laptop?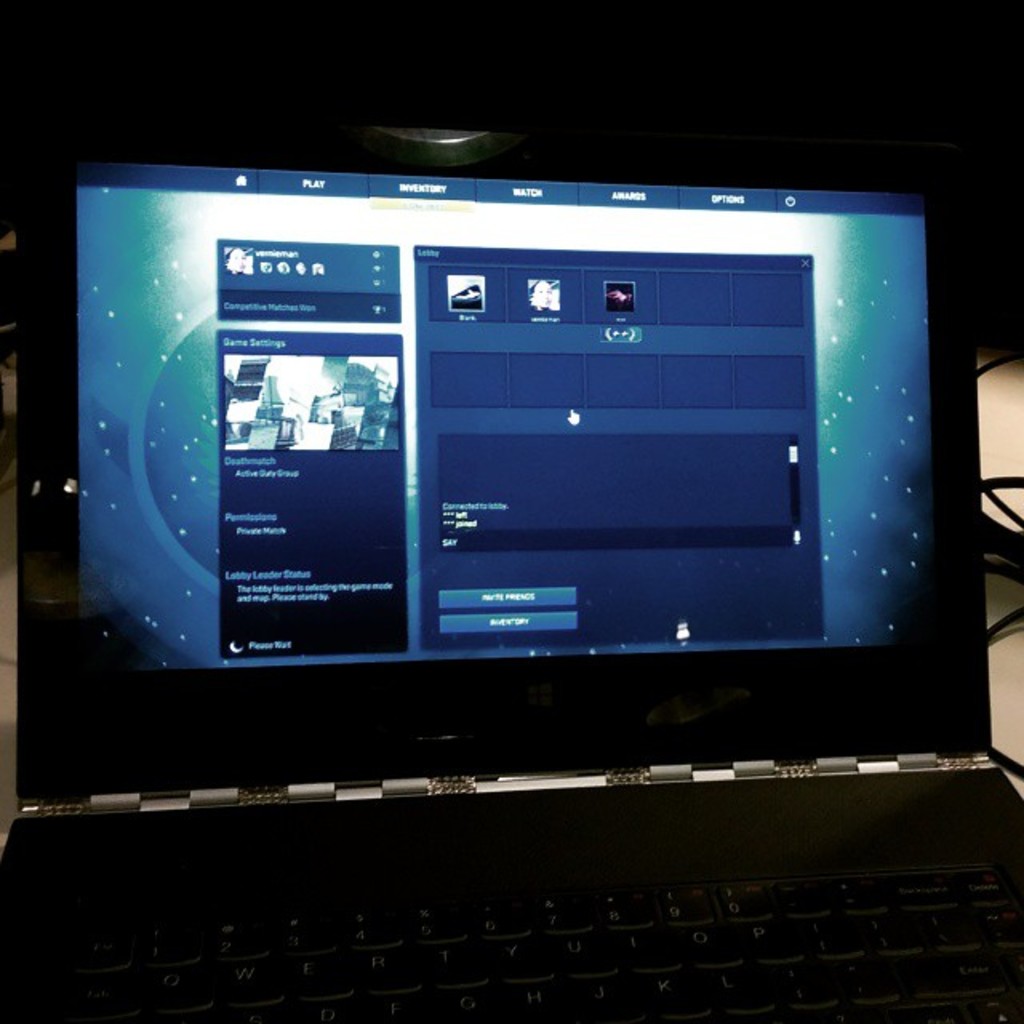
(29,131,1016,942)
